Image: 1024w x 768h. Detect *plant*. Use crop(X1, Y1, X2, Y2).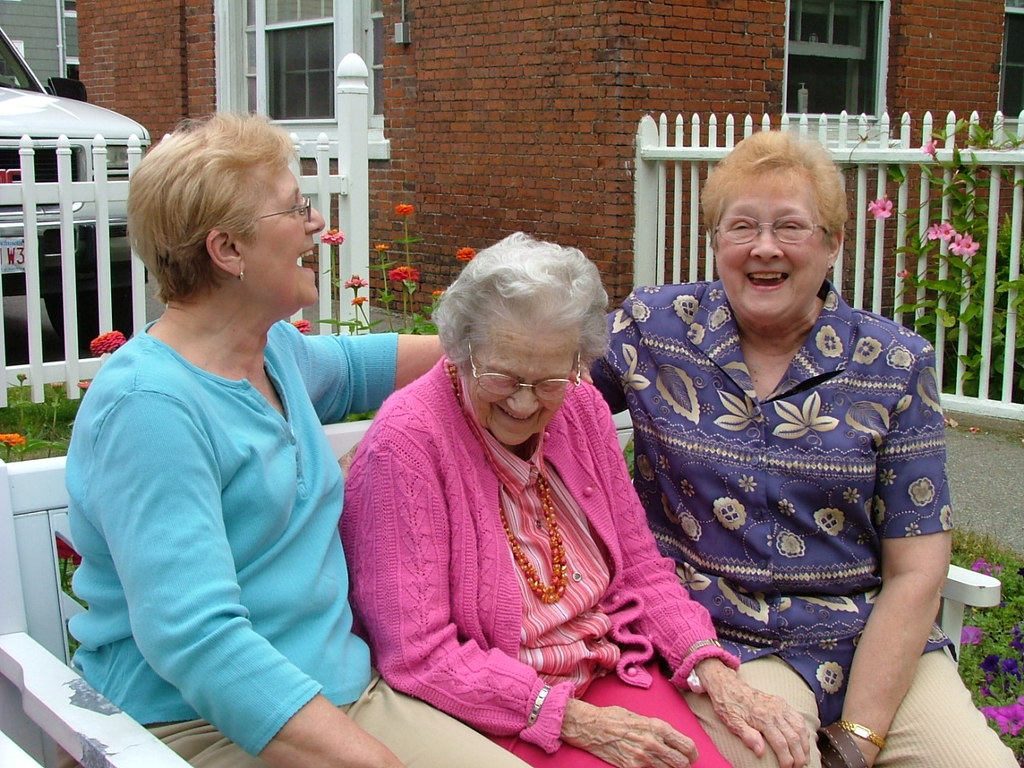
crop(8, 366, 34, 460).
